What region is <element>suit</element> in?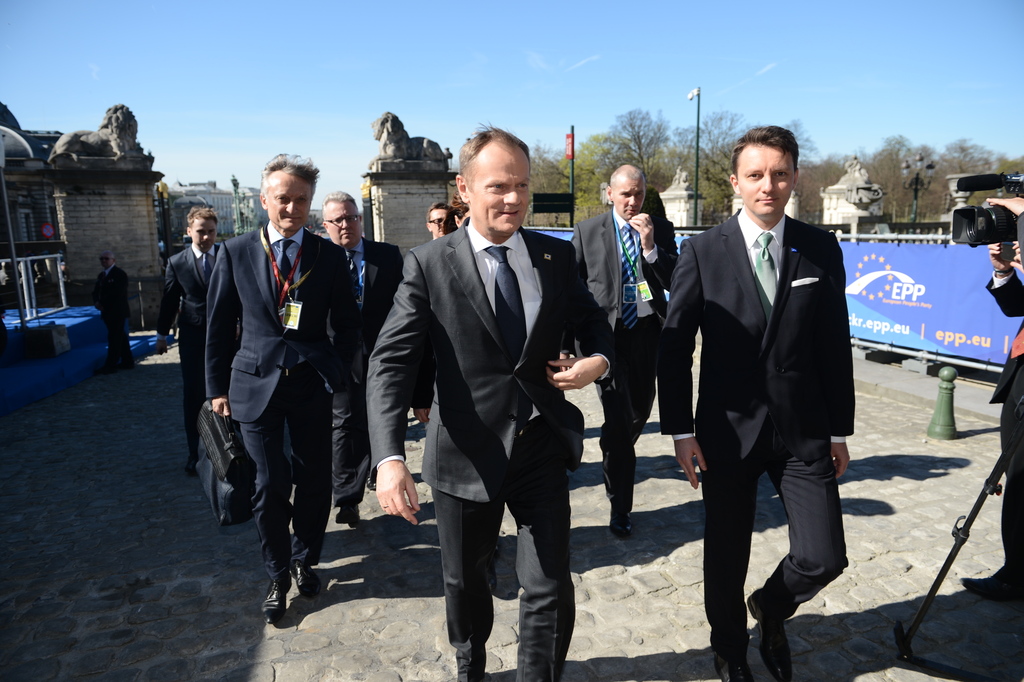
{"left": 204, "top": 172, "right": 352, "bottom": 612}.
